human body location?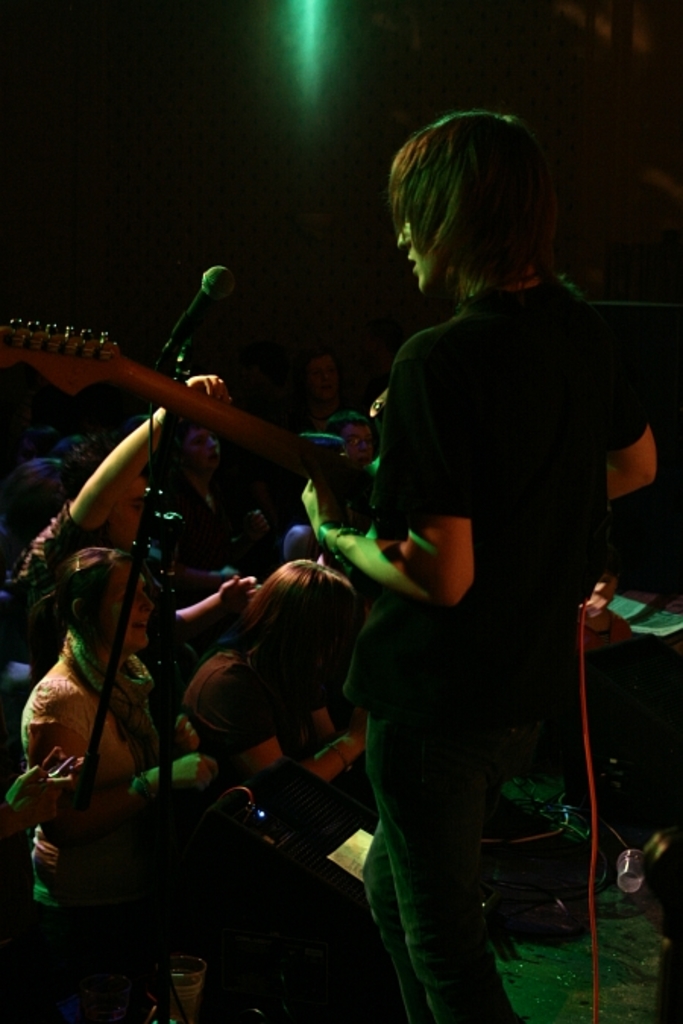
164/467/243/537
